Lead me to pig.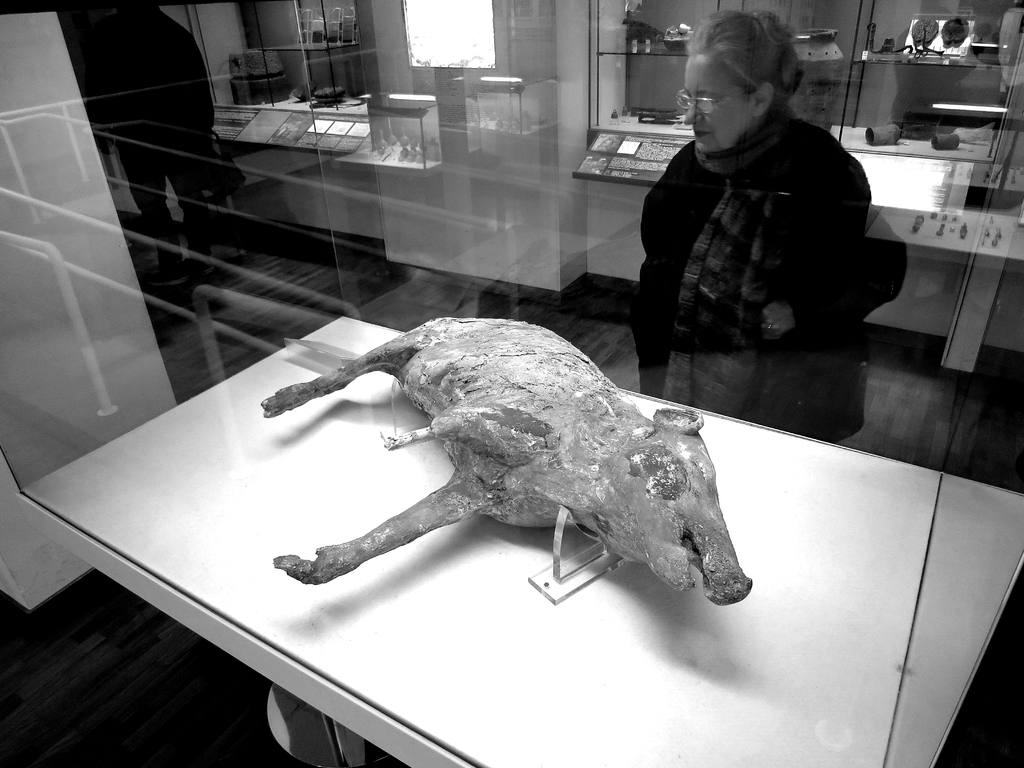
Lead to bbox=(260, 314, 752, 606).
